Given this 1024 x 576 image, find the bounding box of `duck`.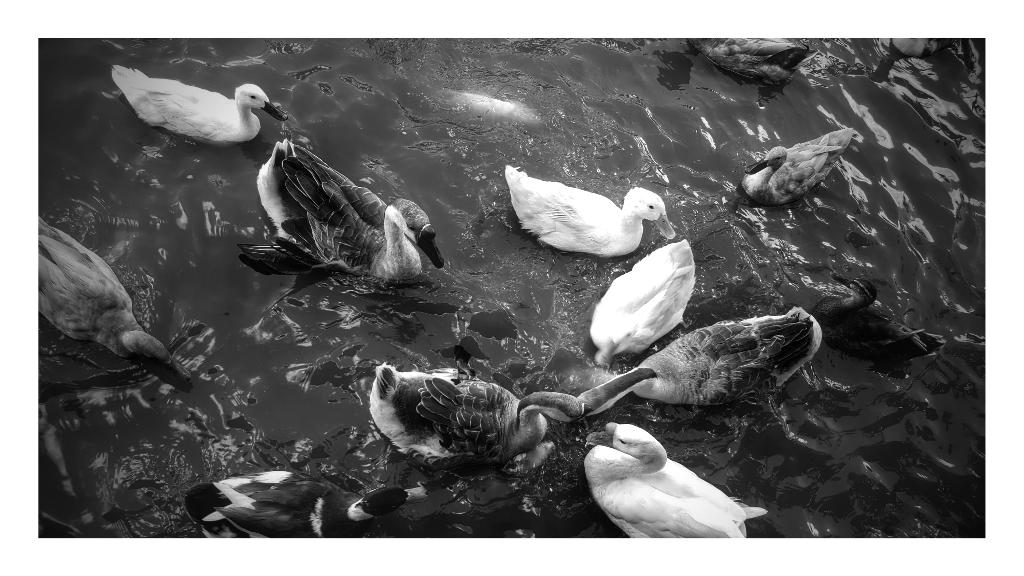
(left=116, top=65, right=276, bottom=147).
